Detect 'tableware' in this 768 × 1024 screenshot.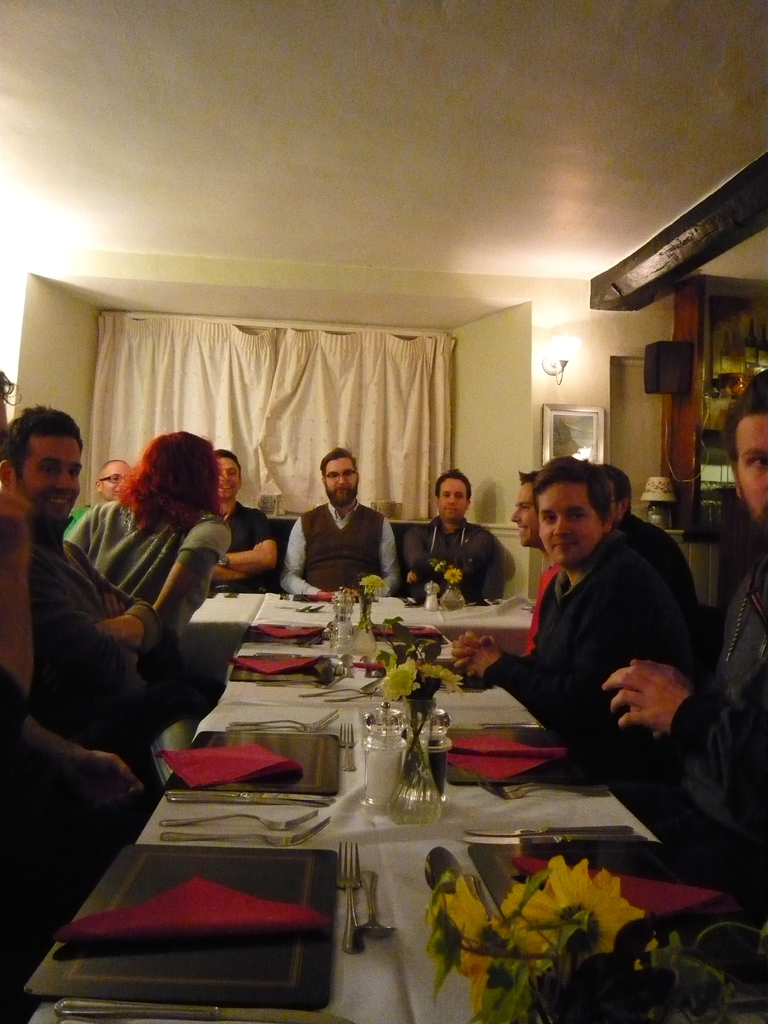
Detection: select_region(163, 813, 331, 850).
